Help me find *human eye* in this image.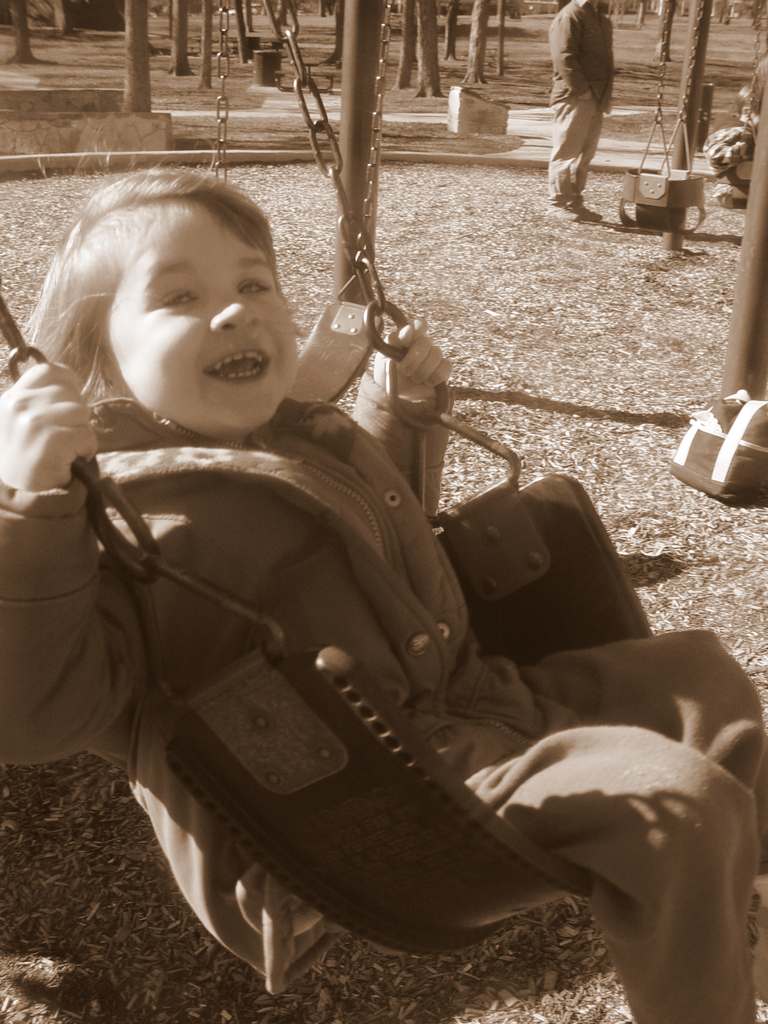
Found it: Rect(145, 294, 196, 325).
